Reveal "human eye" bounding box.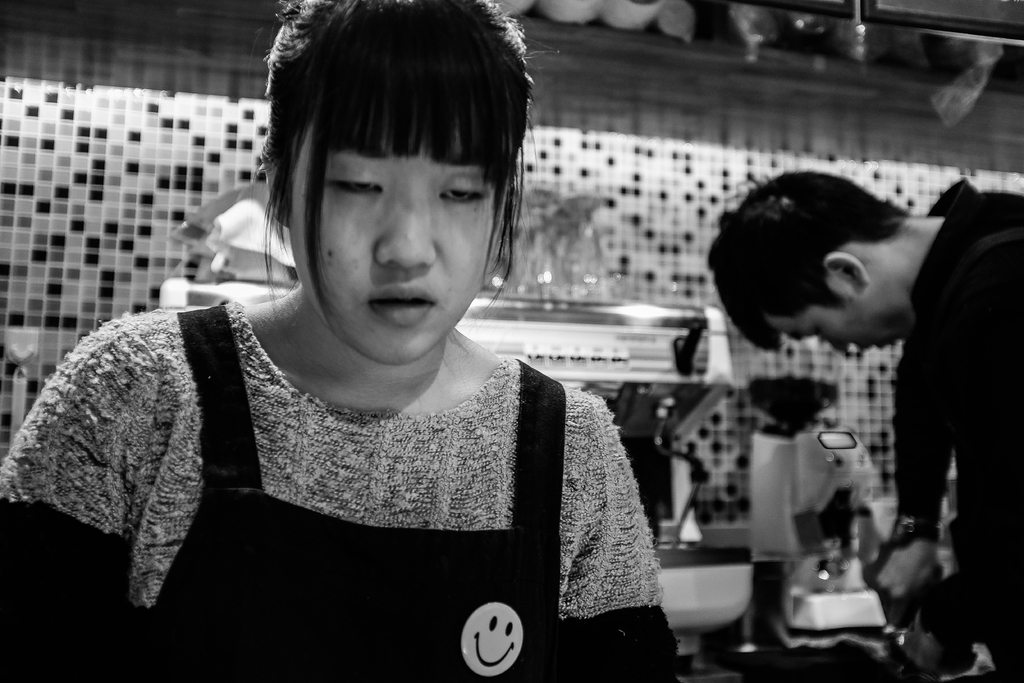
Revealed: {"x1": 435, "y1": 180, "x2": 479, "y2": 202}.
